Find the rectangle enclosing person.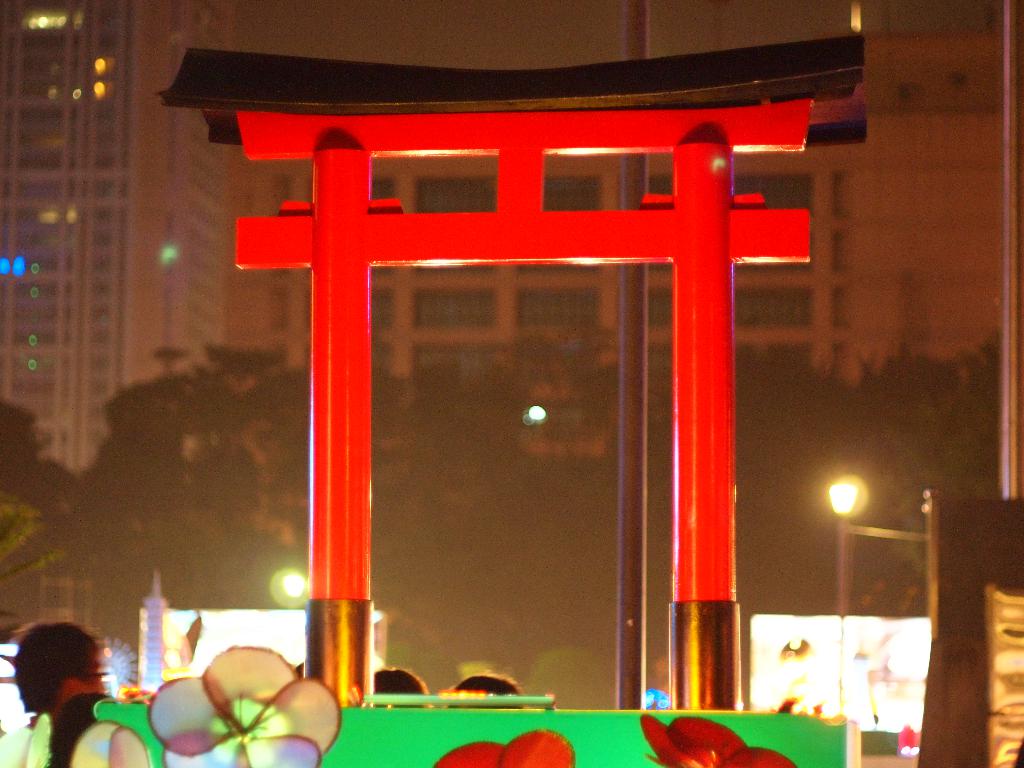
(x1=13, y1=620, x2=109, y2=737).
